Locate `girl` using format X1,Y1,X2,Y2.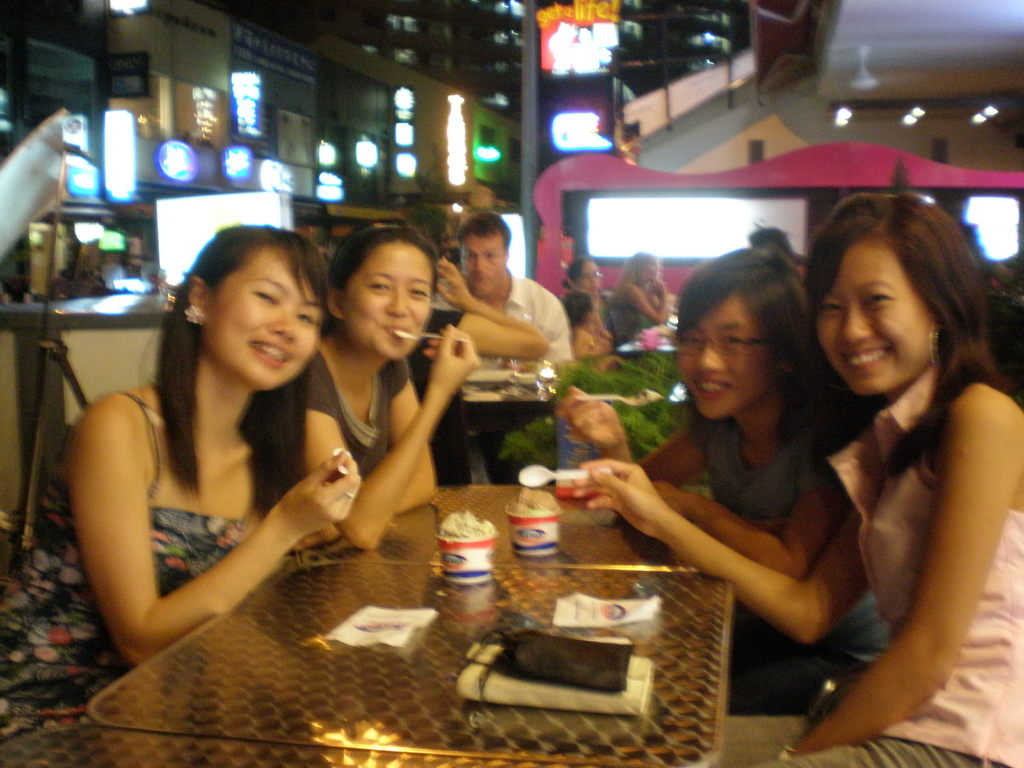
67,222,364,666.
